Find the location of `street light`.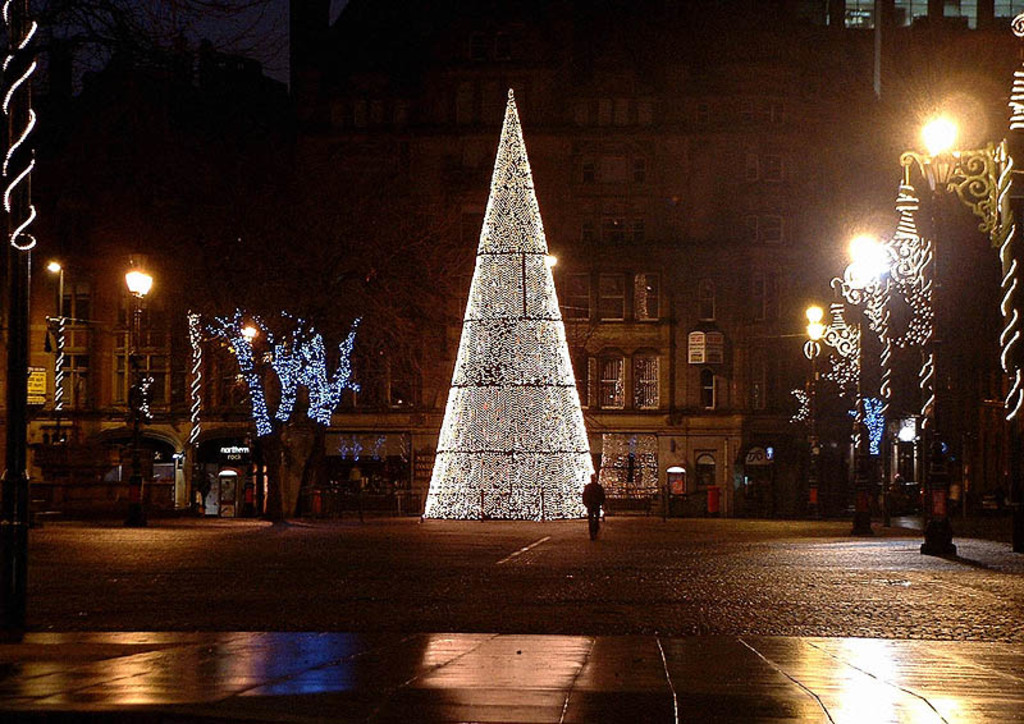
Location: box=[845, 229, 877, 533].
